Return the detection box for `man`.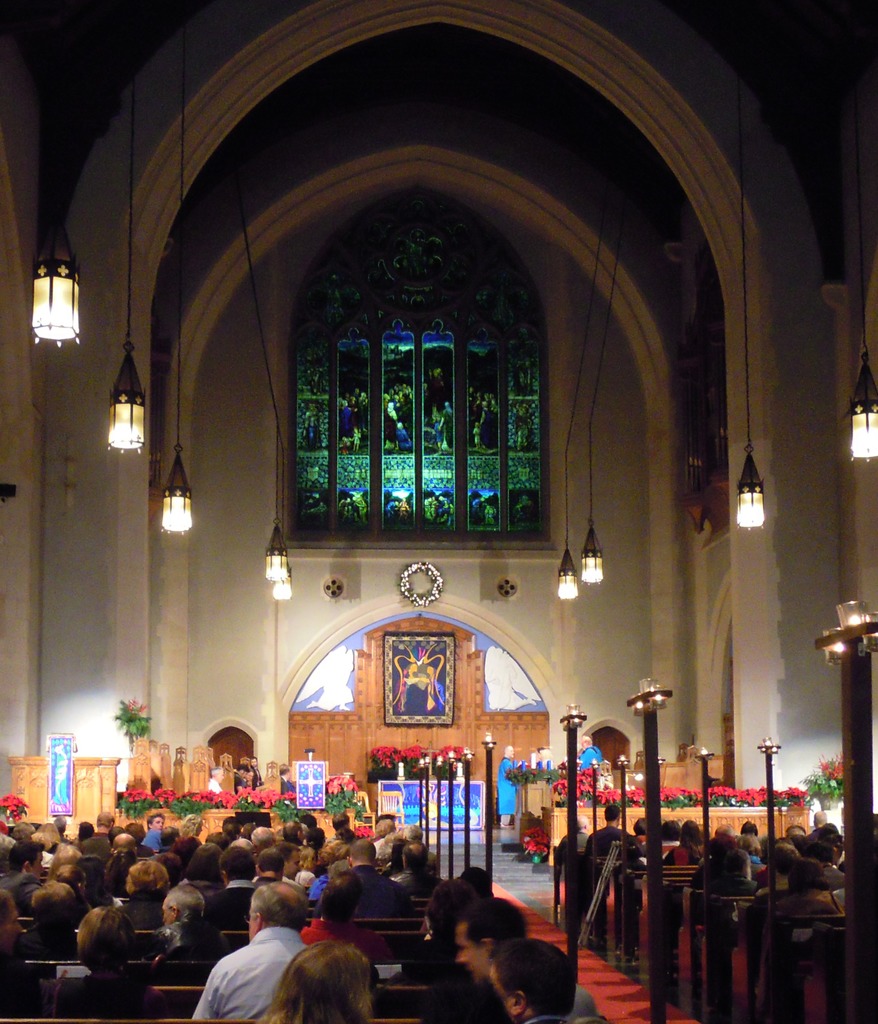
[741, 819, 764, 836].
